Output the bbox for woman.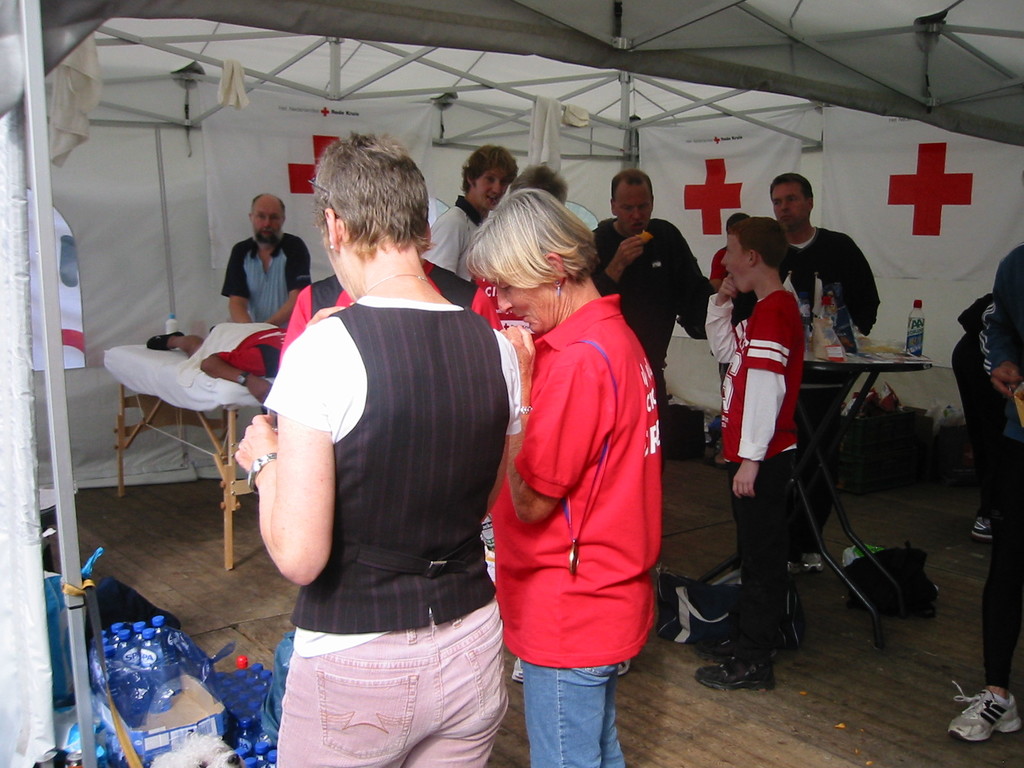
232 137 523 767.
